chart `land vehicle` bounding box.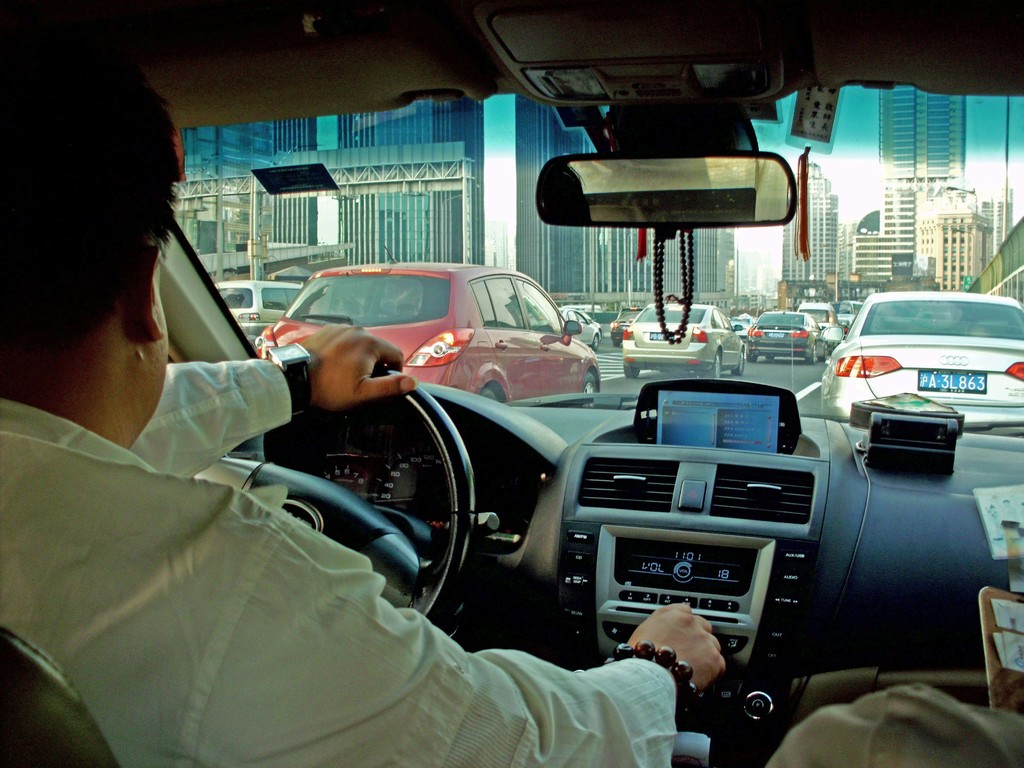
Charted: bbox=(0, 0, 1023, 767).
